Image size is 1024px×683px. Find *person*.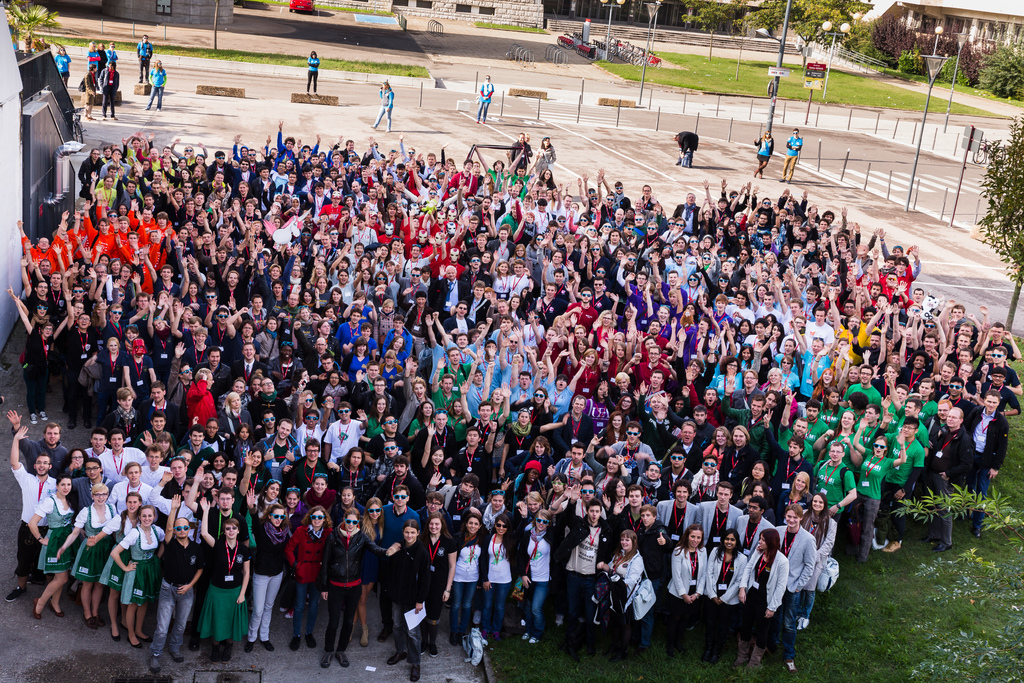
pyautogui.locateOnScreen(472, 78, 492, 128).
